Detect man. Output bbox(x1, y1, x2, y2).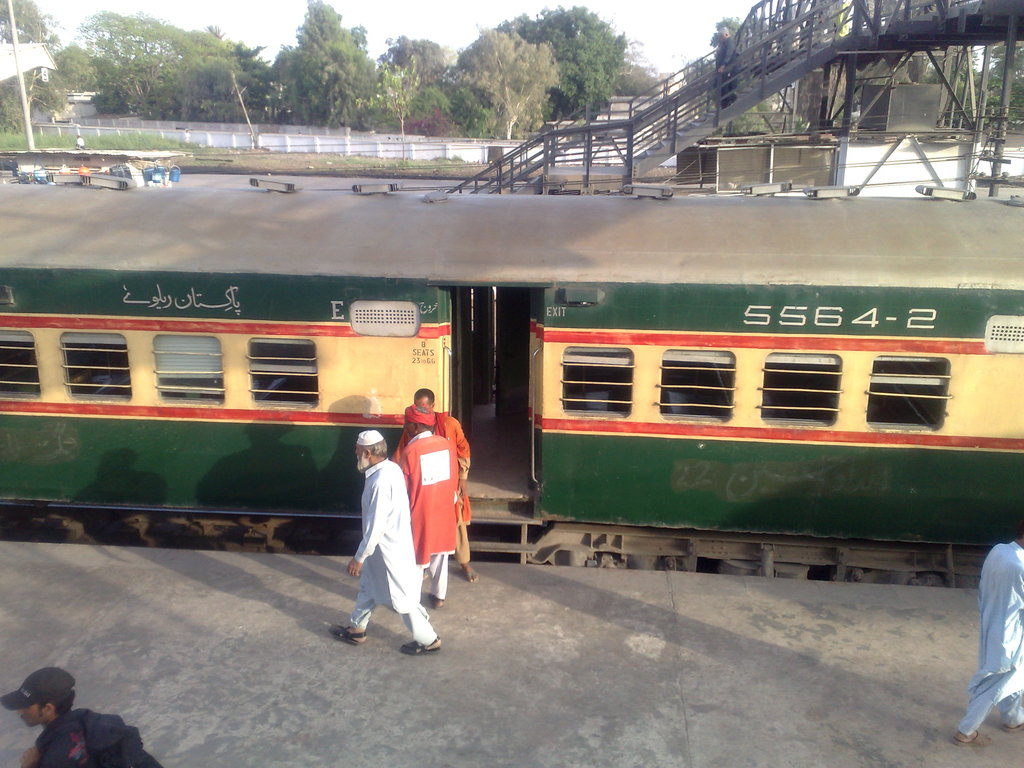
bbox(393, 400, 460, 598).
